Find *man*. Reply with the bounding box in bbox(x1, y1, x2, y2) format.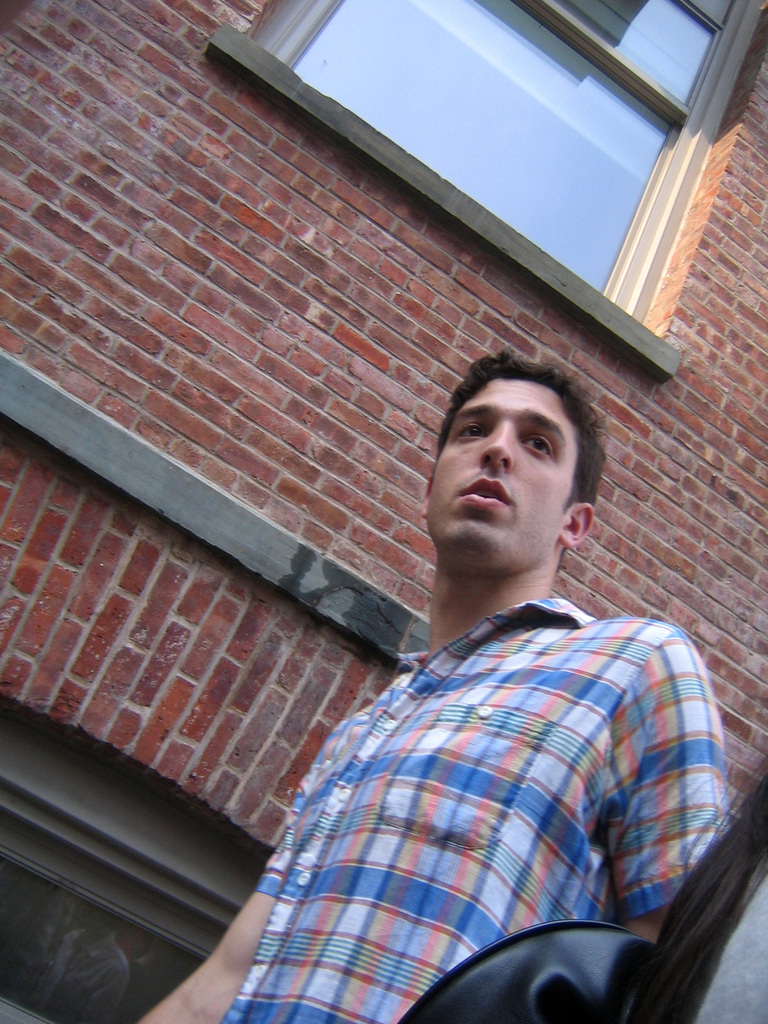
bbox(221, 317, 696, 1018).
